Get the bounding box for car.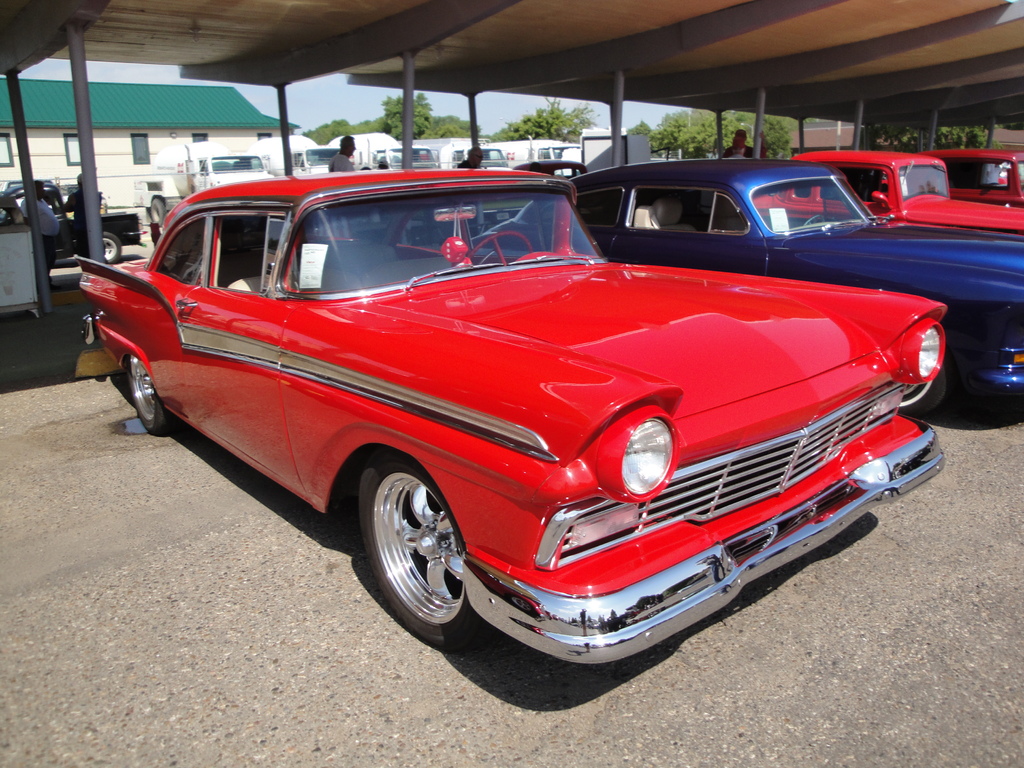
(x1=0, y1=182, x2=147, y2=264).
